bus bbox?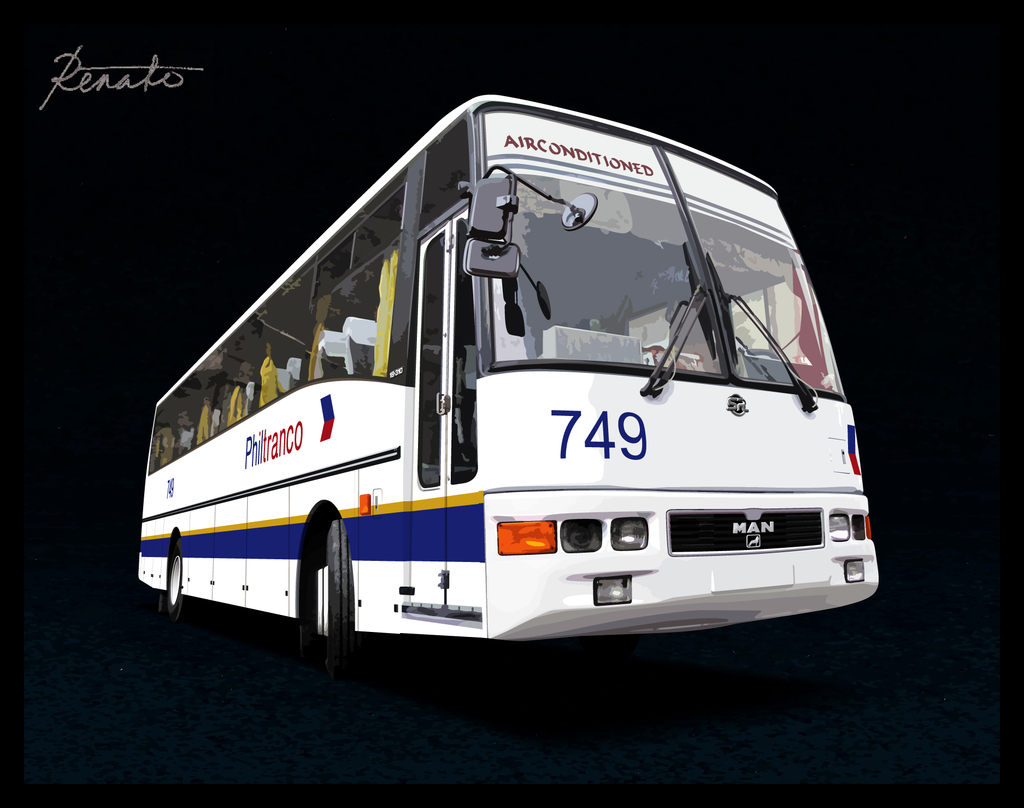
rect(138, 92, 883, 666)
